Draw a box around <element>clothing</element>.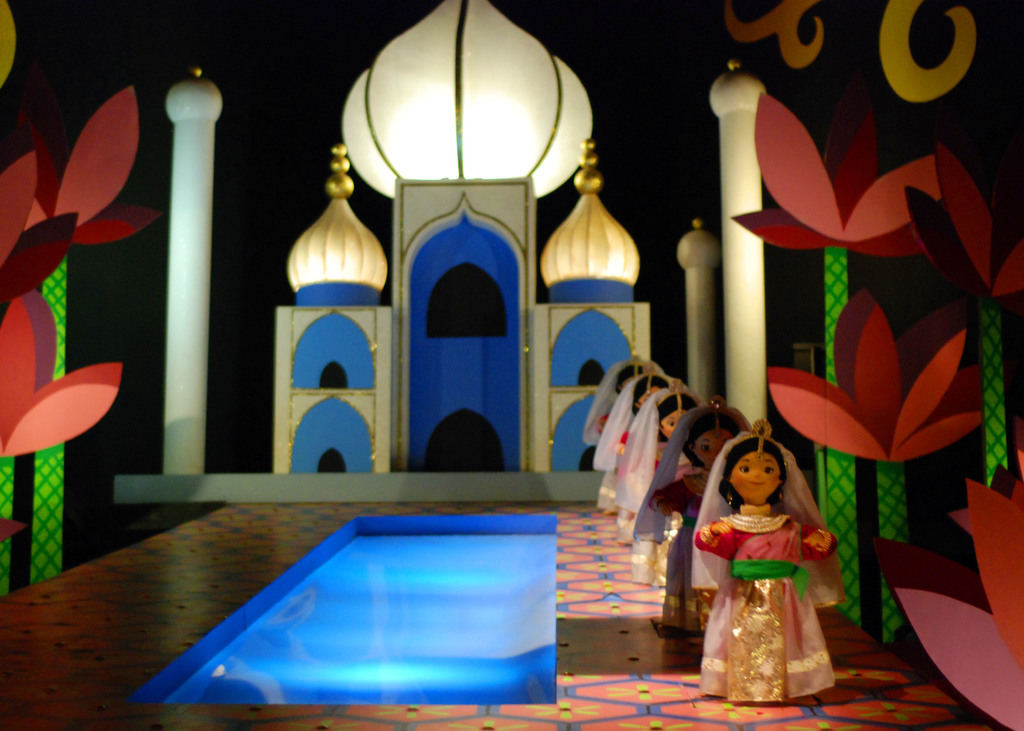
[587, 360, 664, 473].
